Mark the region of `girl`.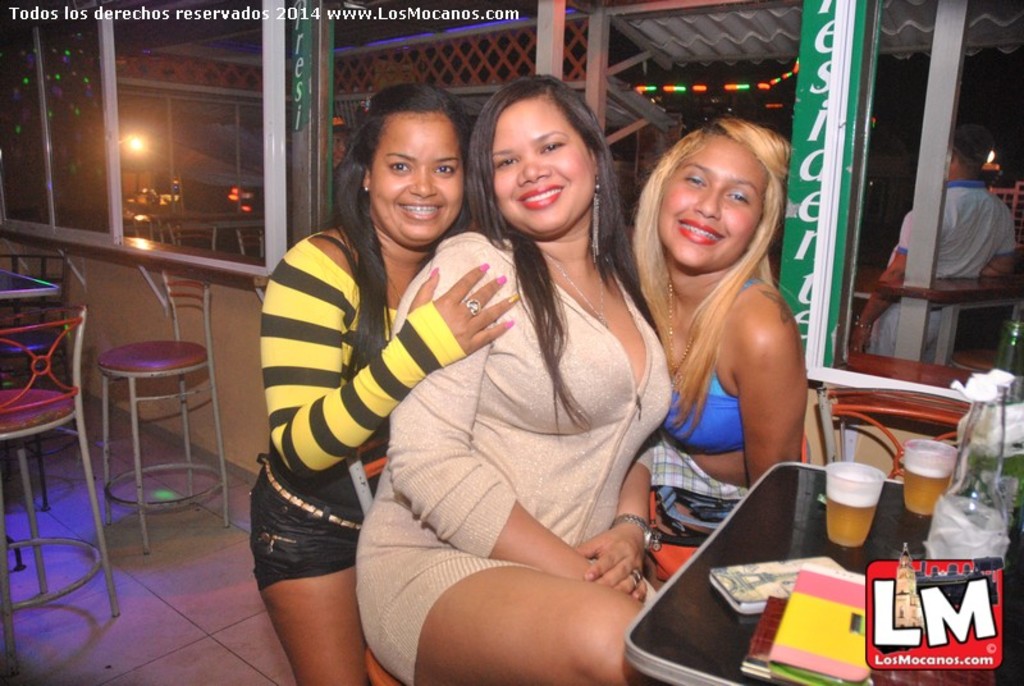
Region: select_region(243, 82, 517, 685).
